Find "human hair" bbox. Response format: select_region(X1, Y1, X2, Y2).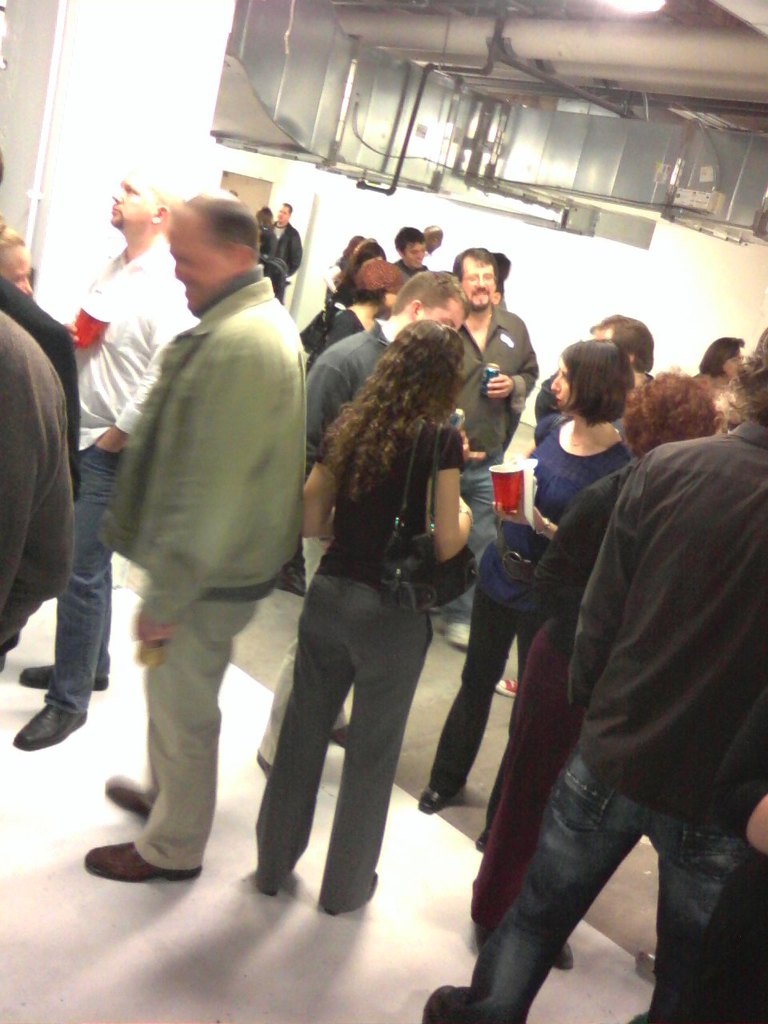
select_region(153, 178, 248, 266).
